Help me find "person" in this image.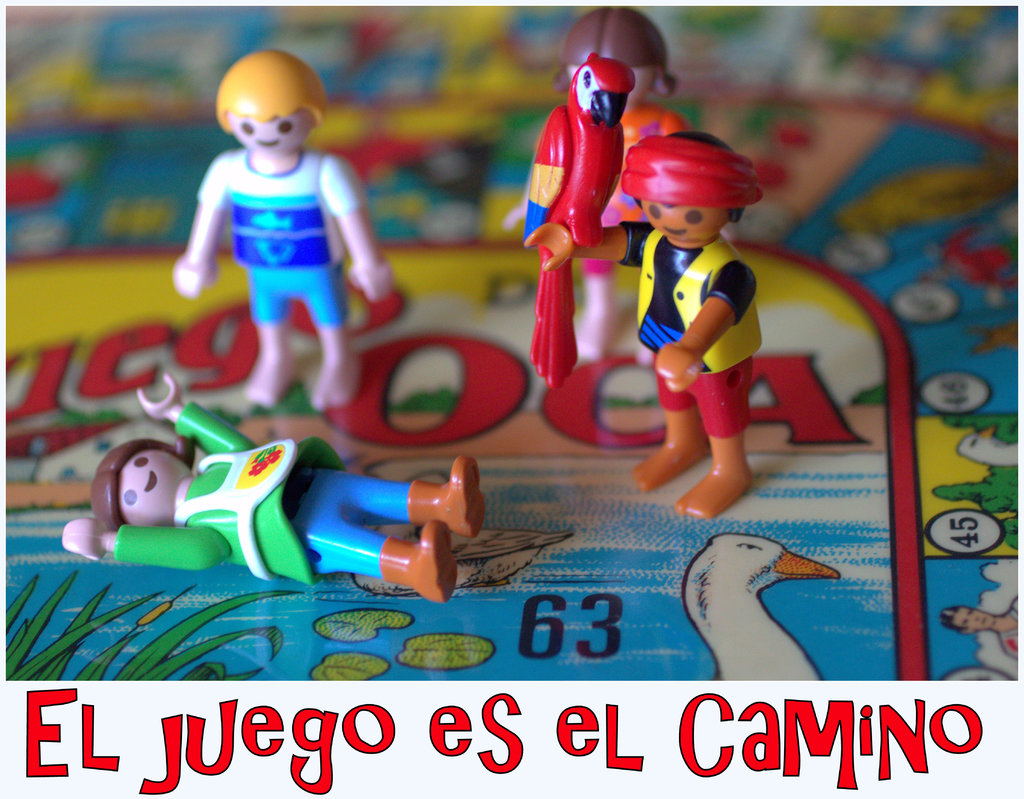
Found it: box(189, 50, 368, 413).
